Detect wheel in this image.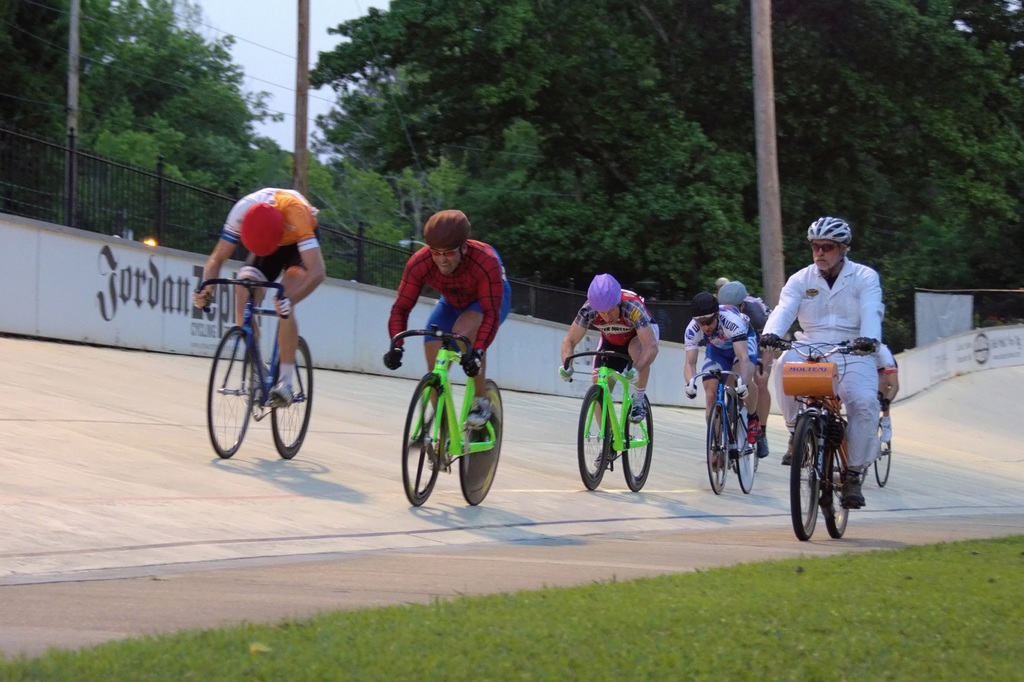
Detection: select_region(753, 457, 758, 471).
